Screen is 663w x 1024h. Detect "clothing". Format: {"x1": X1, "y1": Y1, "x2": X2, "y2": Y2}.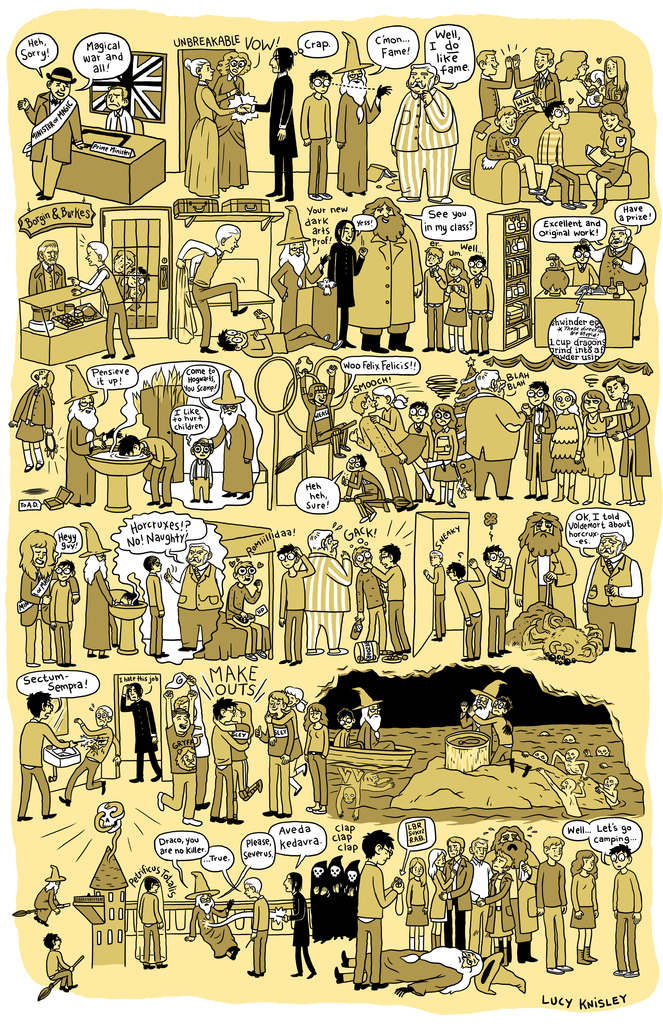
{"x1": 271, "y1": 261, "x2": 323, "y2": 330}.
